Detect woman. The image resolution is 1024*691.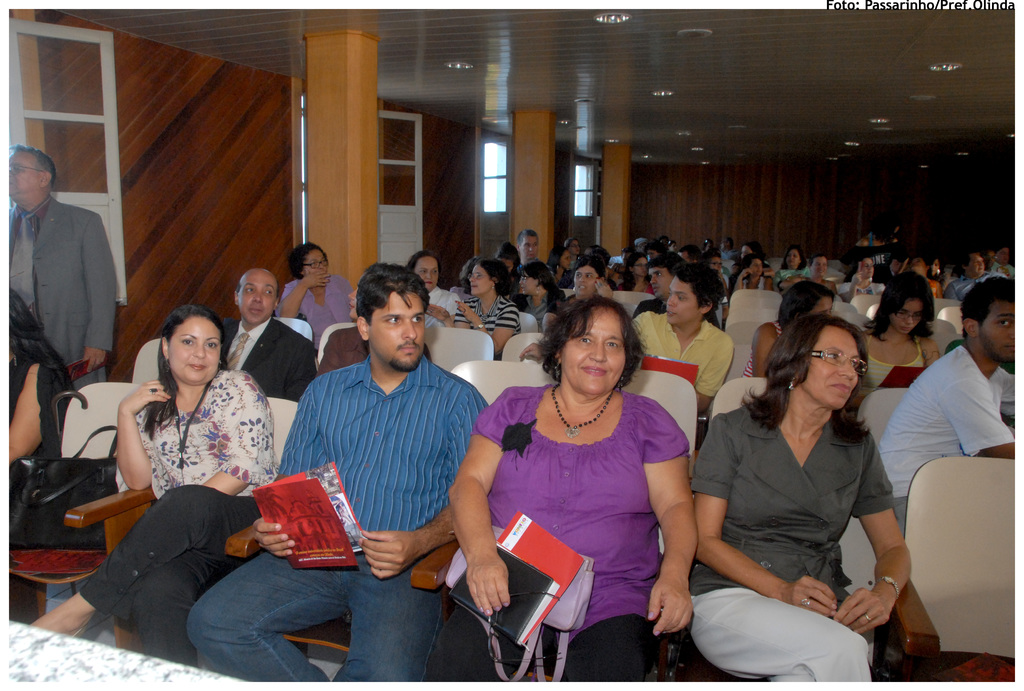
x1=425, y1=257, x2=525, y2=356.
